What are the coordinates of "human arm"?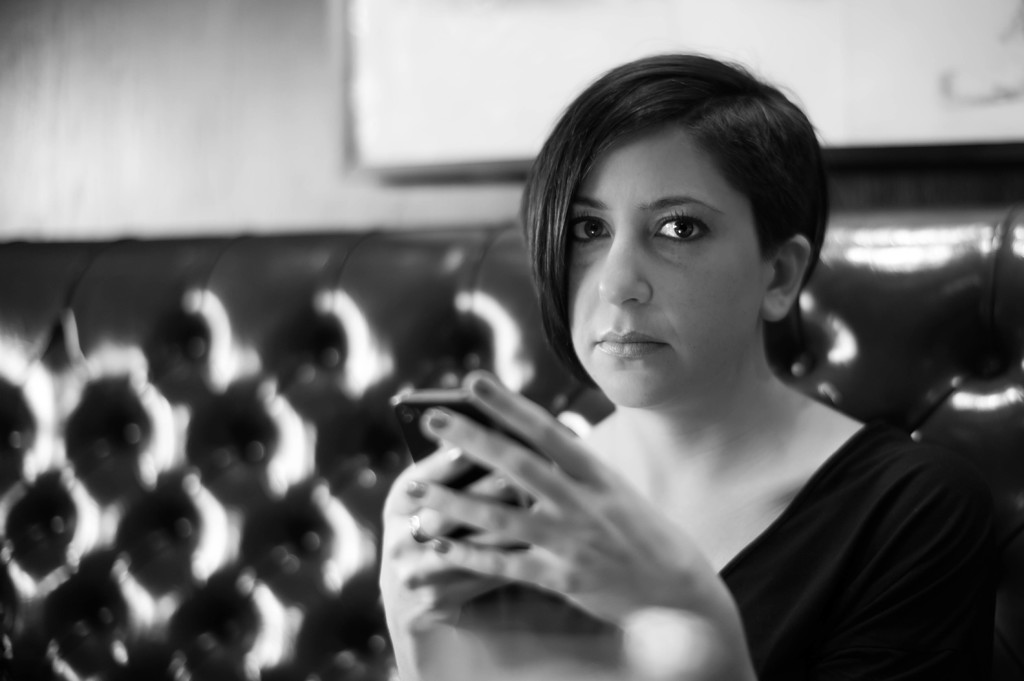
box=[404, 369, 1007, 680].
